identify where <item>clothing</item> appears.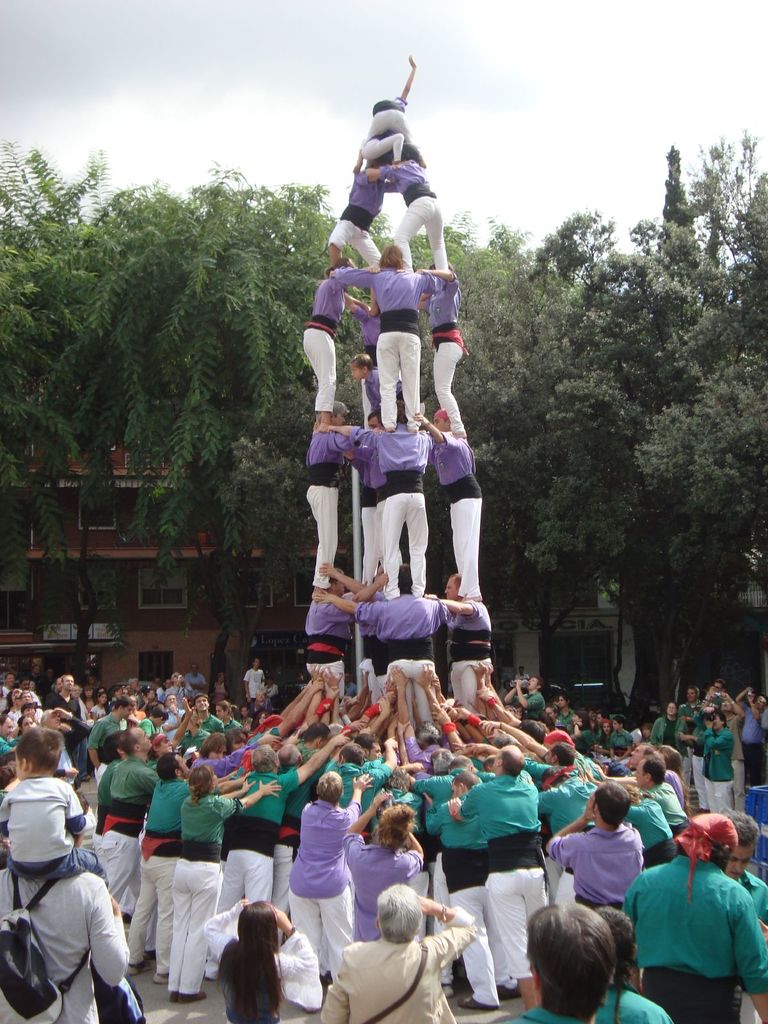
Appears at 621,853,767,1023.
